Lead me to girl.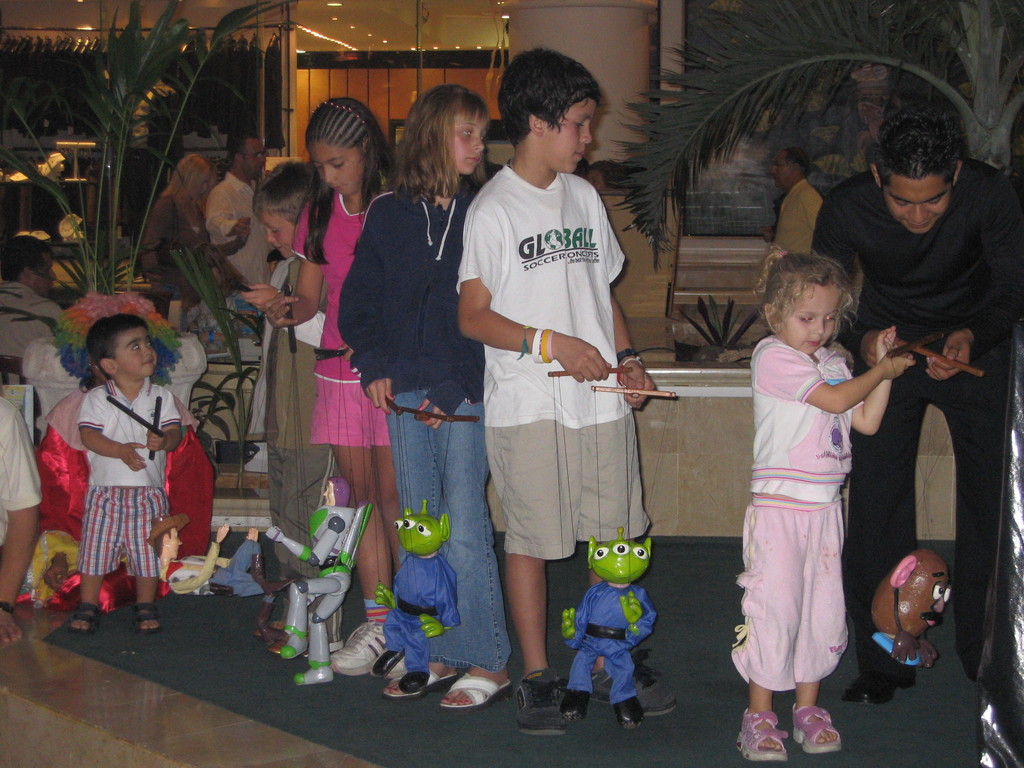
Lead to 333:85:509:707.
